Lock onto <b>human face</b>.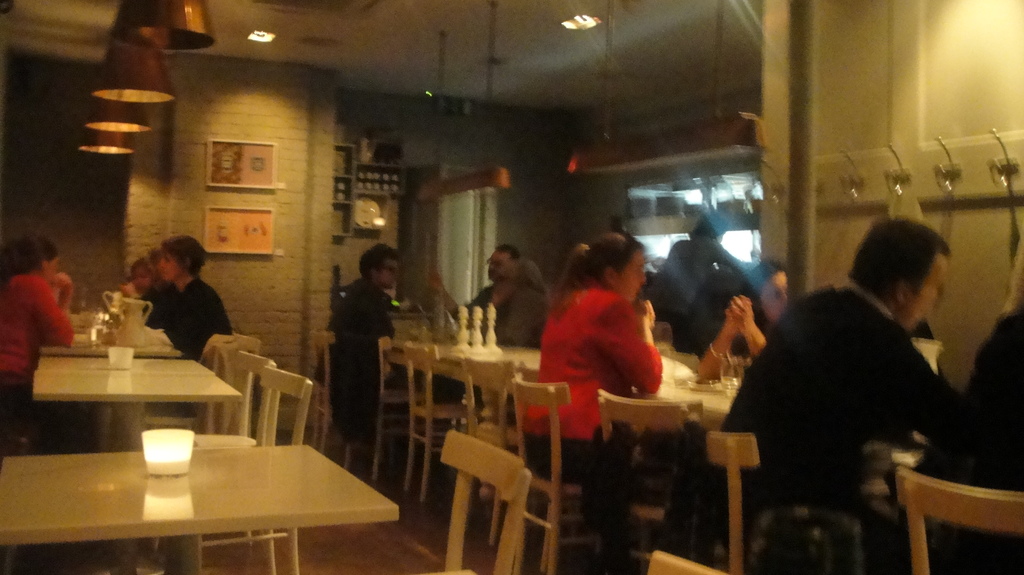
Locked: [904, 256, 950, 326].
